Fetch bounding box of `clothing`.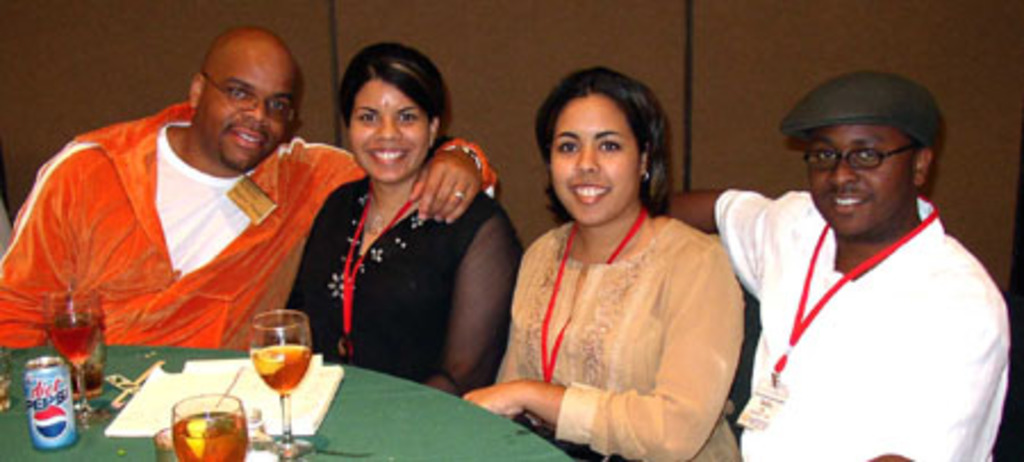
Bbox: locate(0, 96, 492, 357).
